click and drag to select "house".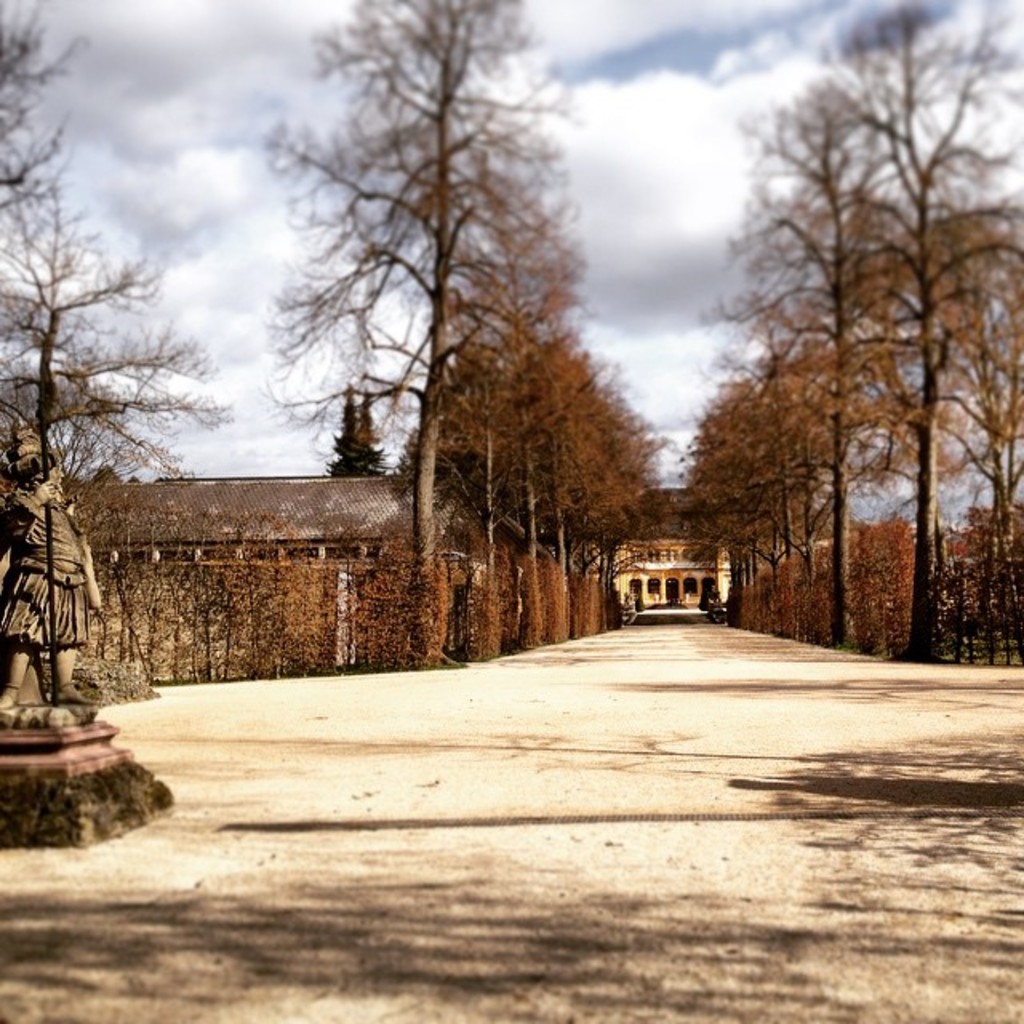
Selection: 618/483/736/606.
